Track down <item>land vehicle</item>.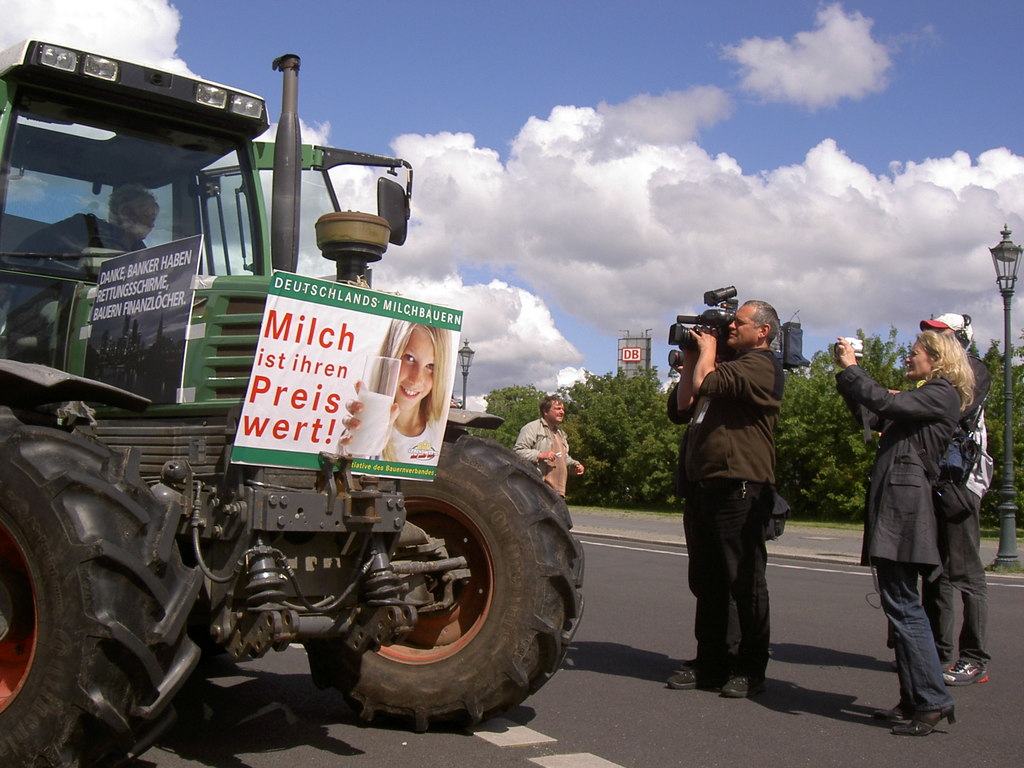
Tracked to <region>0, 76, 590, 767</region>.
